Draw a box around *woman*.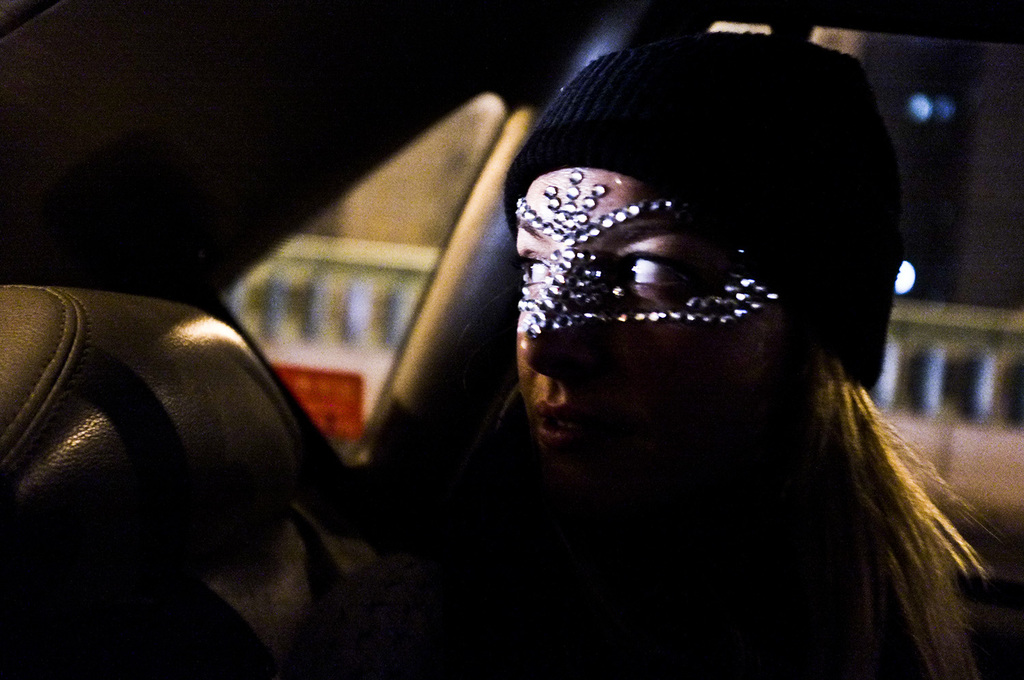
bbox(242, 28, 963, 675).
